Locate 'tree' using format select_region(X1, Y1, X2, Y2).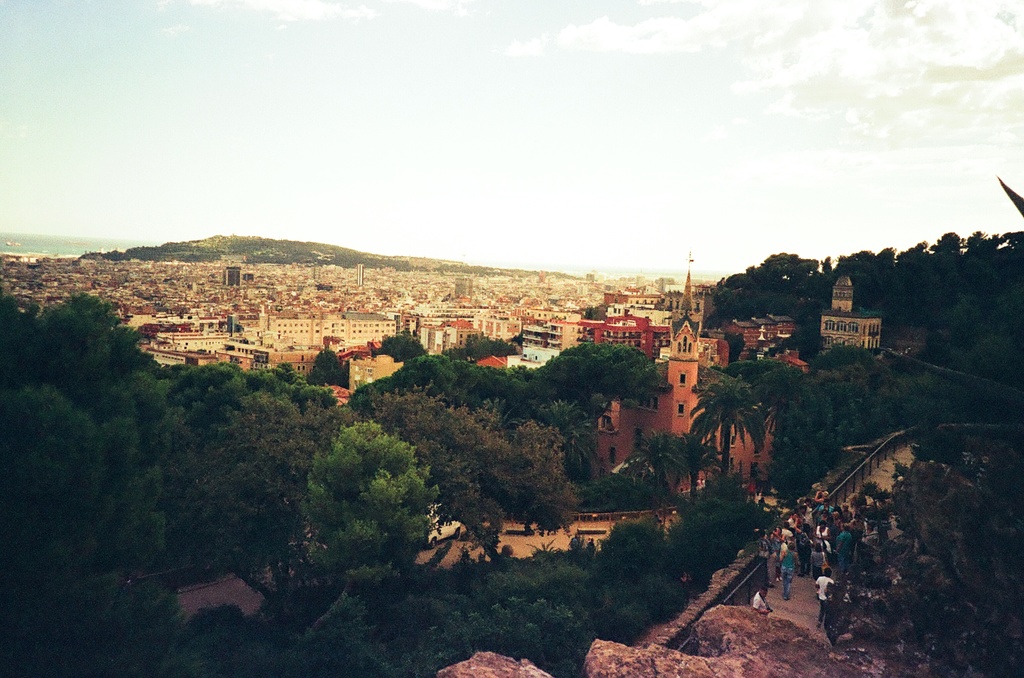
select_region(281, 404, 442, 578).
